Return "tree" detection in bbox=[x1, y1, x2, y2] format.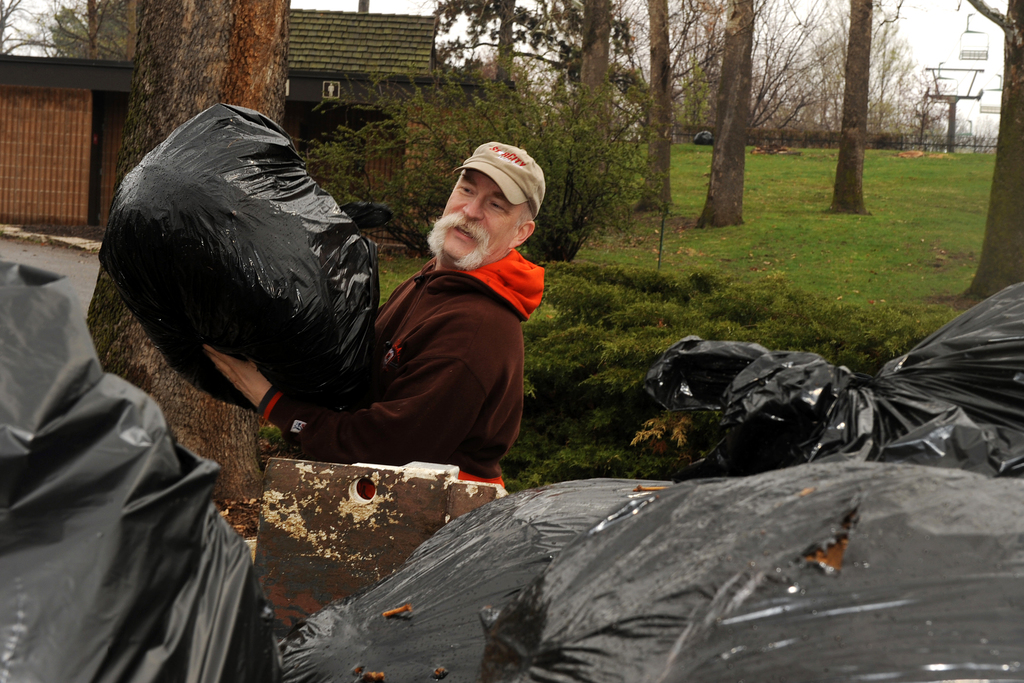
bbox=[0, 0, 44, 61].
